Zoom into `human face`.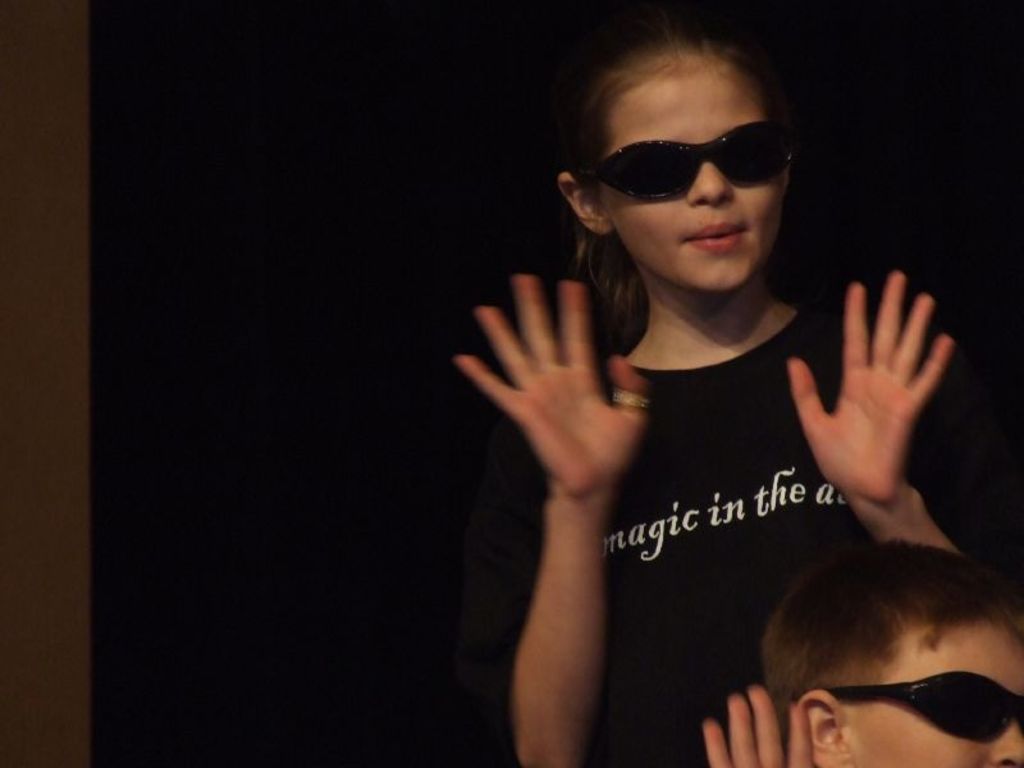
Zoom target: 847:622:1023:767.
